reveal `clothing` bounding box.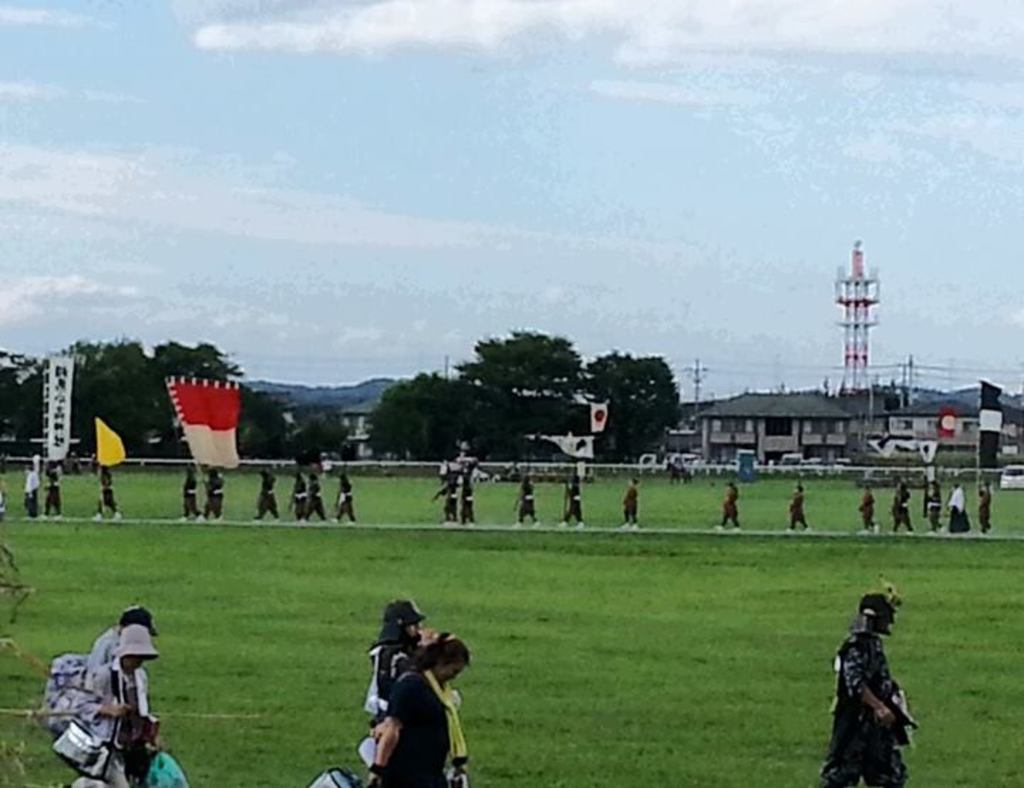
Revealed: 439,478,465,528.
